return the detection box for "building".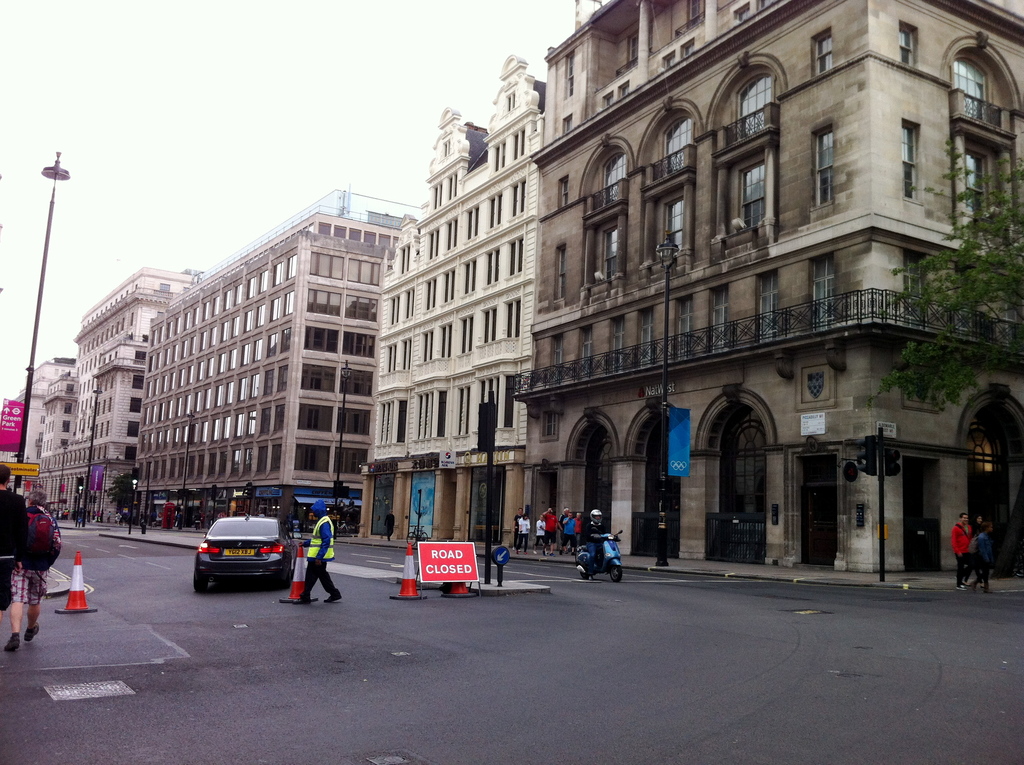
rect(138, 195, 426, 526).
